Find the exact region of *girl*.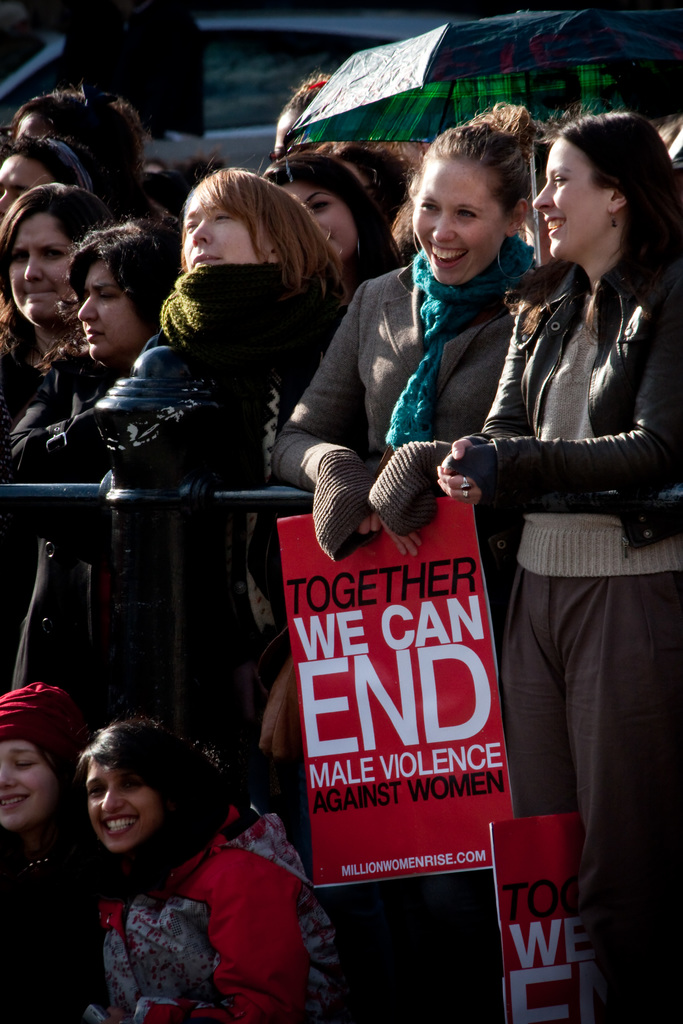
Exact region: bbox(87, 721, 334, 1023).
